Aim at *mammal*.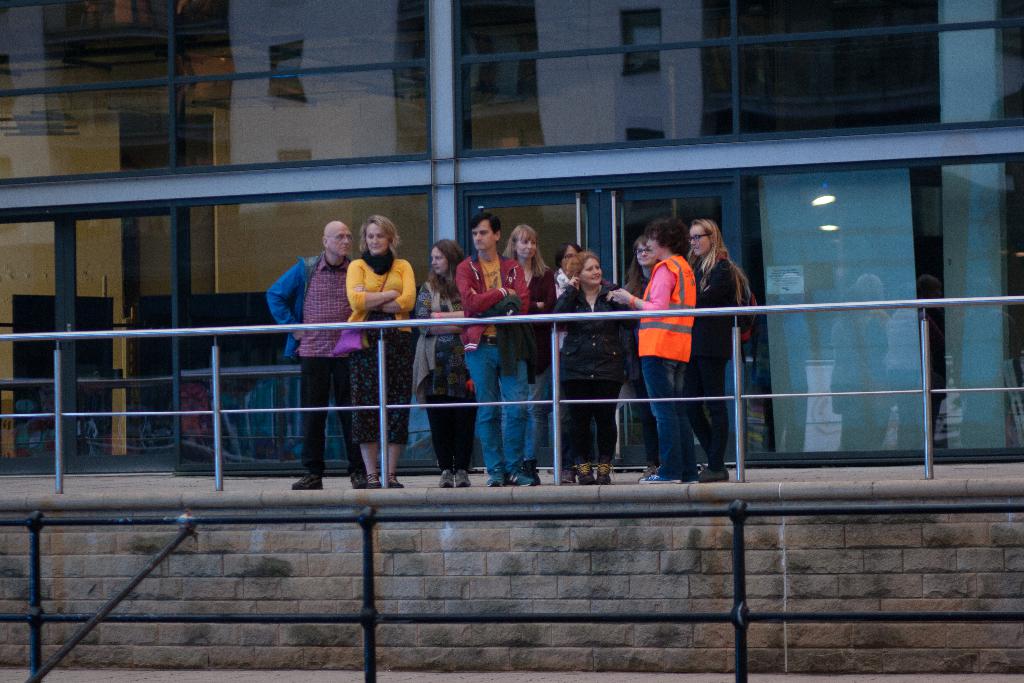
Aimed at 266,220,365,490.
